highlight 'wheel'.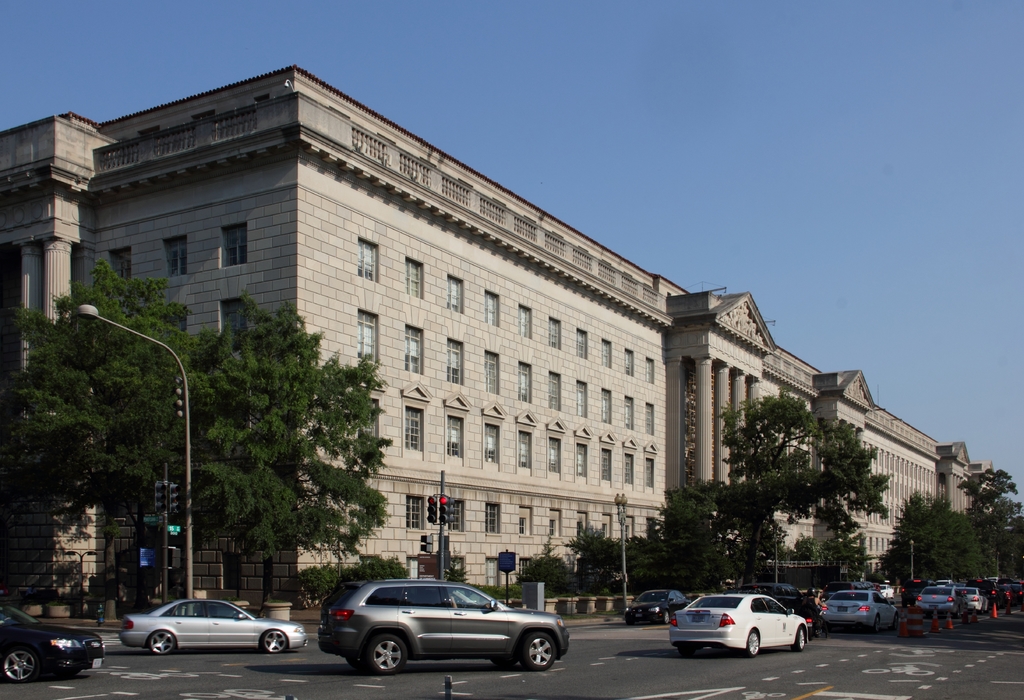
Highlighted region: <region>676, 643, 694, 658</region>.
